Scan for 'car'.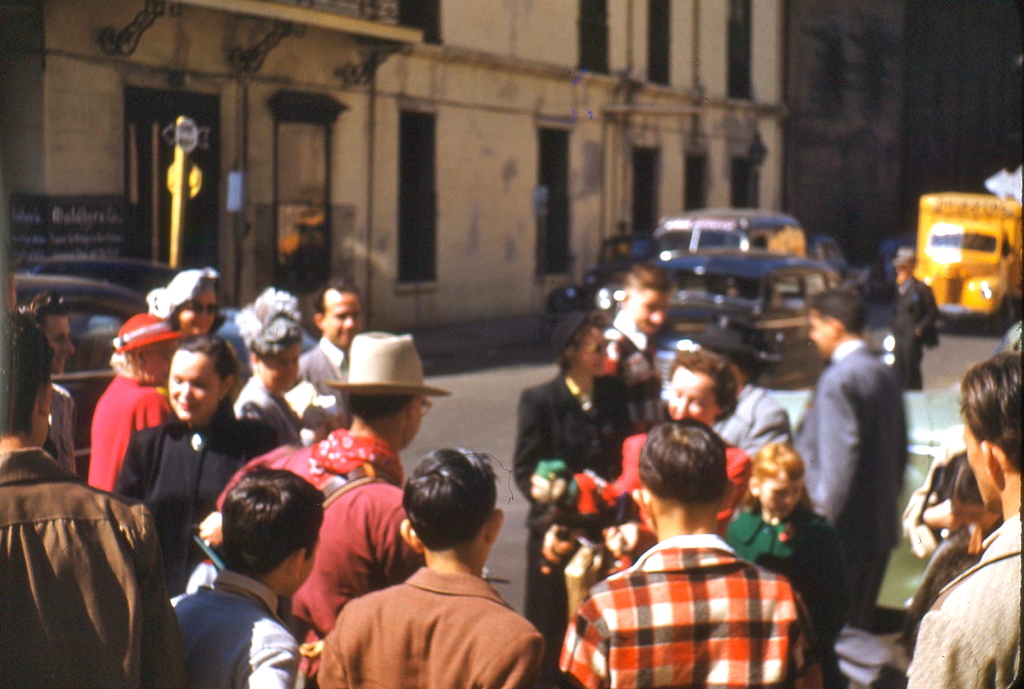
Scan result: rect(584, 235, 649, 295).
